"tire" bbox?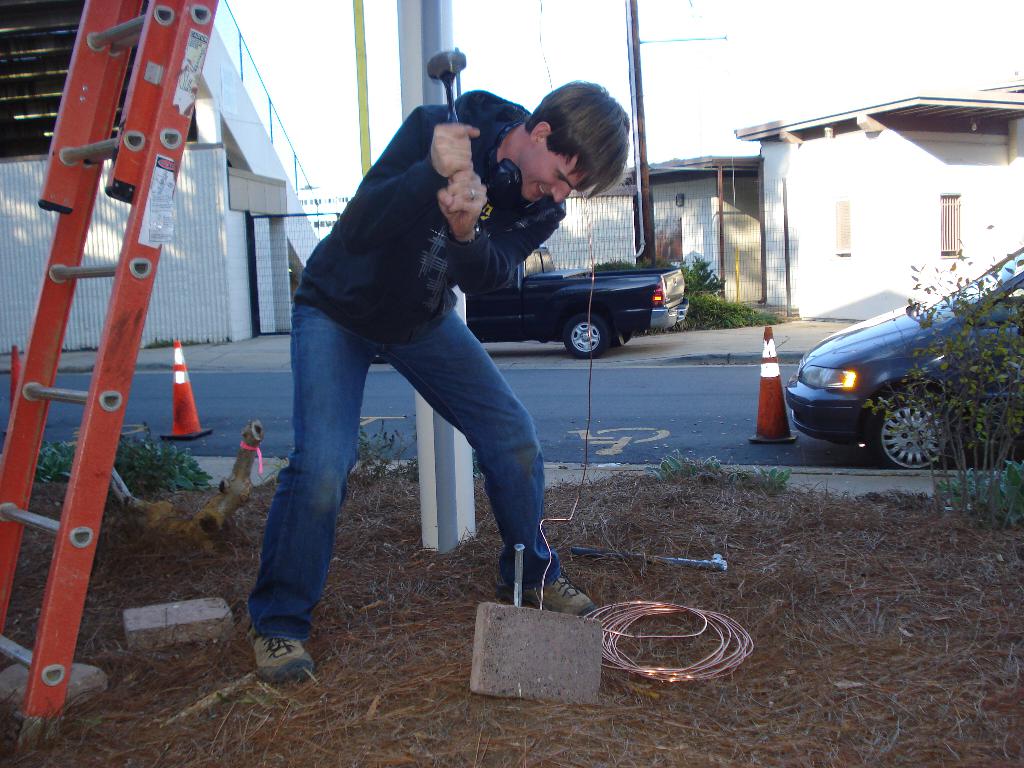
bbox=[369, 355, 390, 367]
